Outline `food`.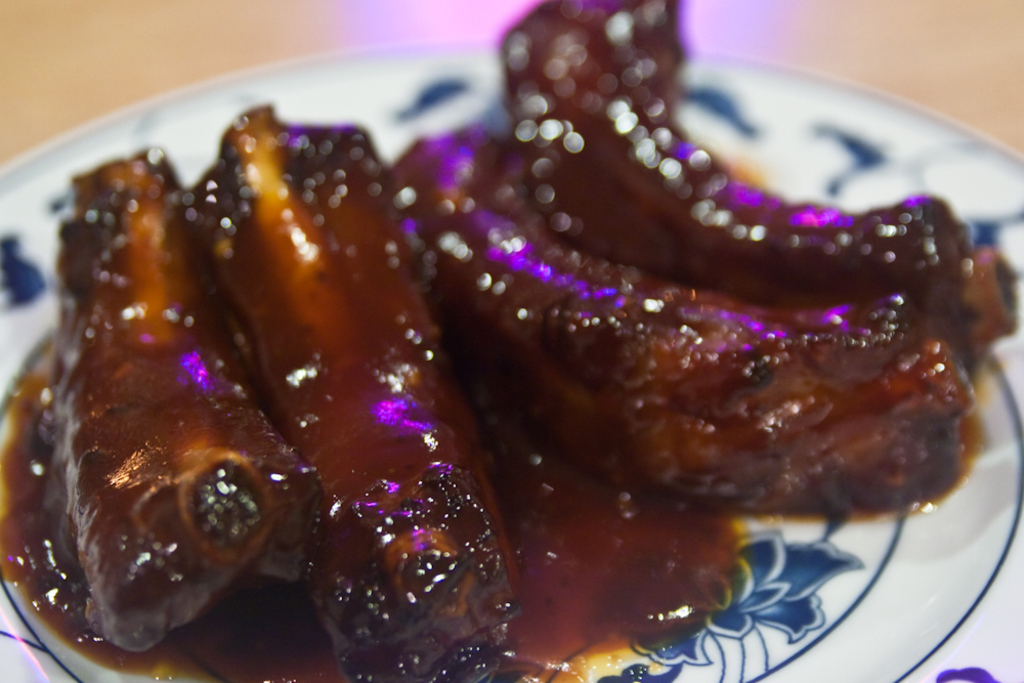
Outline: [x1=0, y1=13, x2=1005, y2=682].
